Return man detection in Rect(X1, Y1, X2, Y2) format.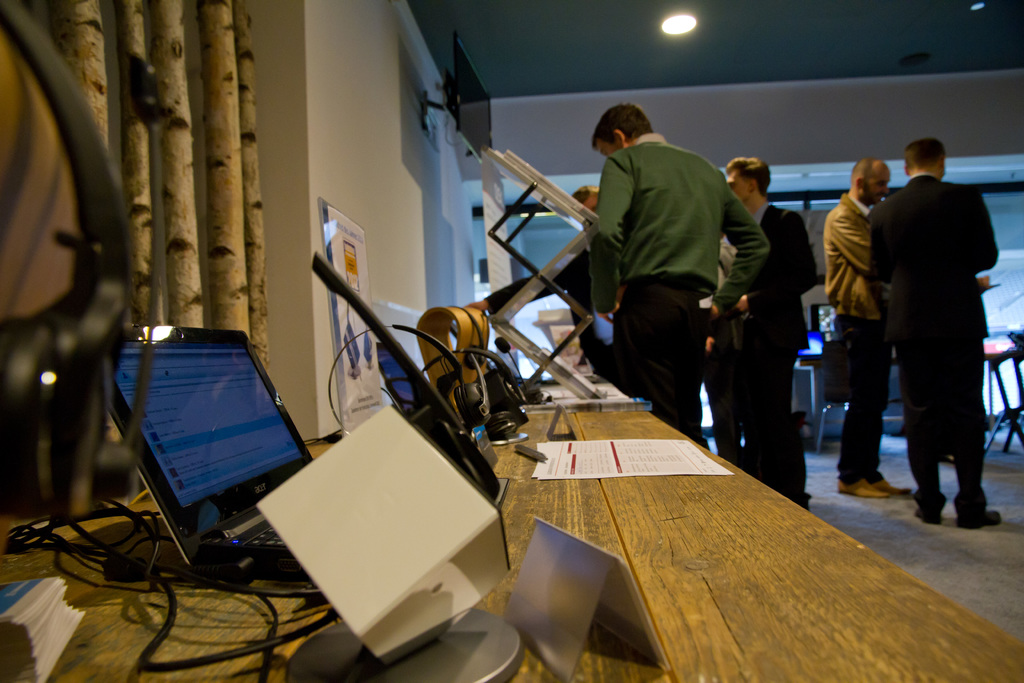
Rect(858, 128, 1004, 536).
